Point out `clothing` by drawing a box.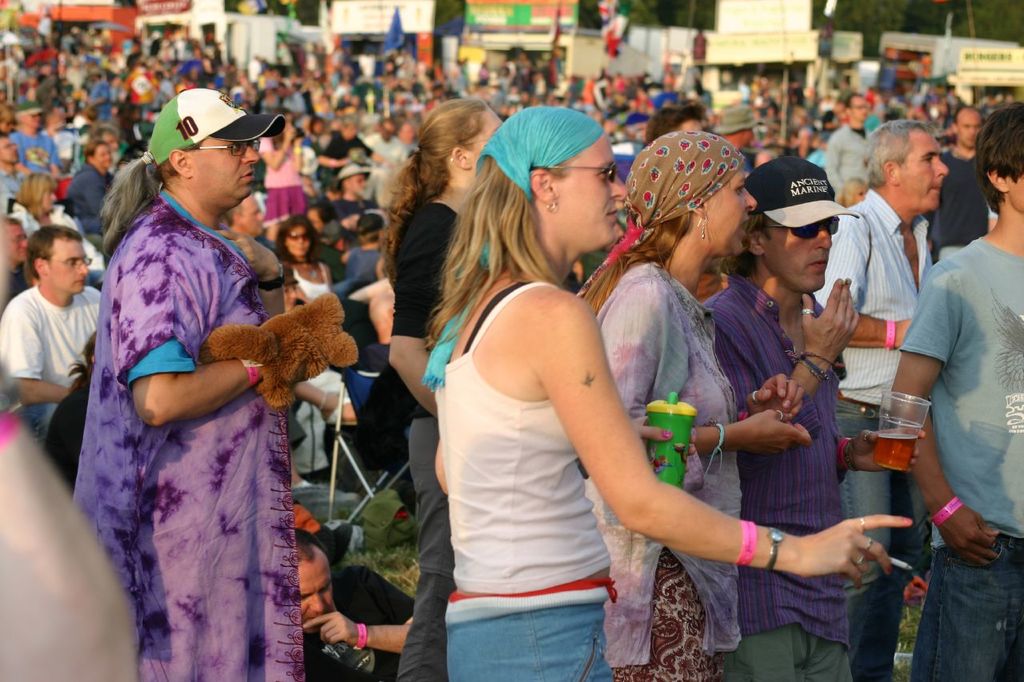
{"left": 0, "top": 285, "right": 99, "bottom": 431}.
